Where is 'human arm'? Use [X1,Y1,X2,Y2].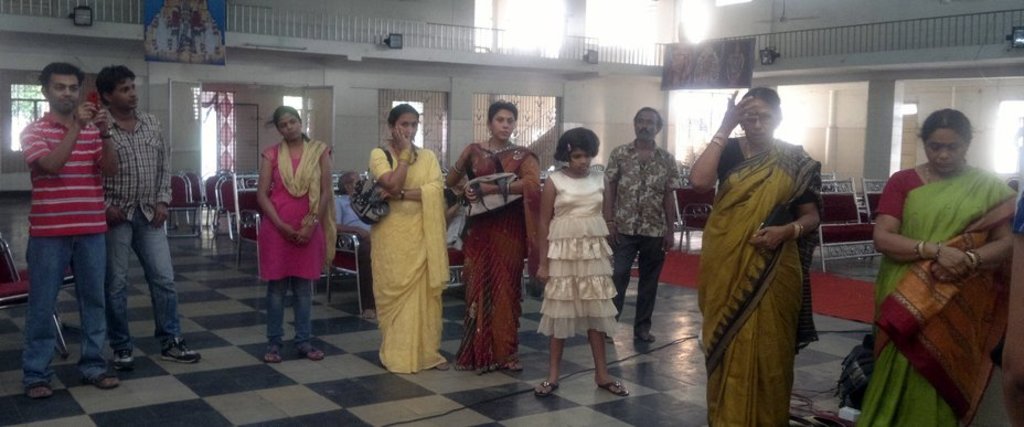
[254,156,299,244].
